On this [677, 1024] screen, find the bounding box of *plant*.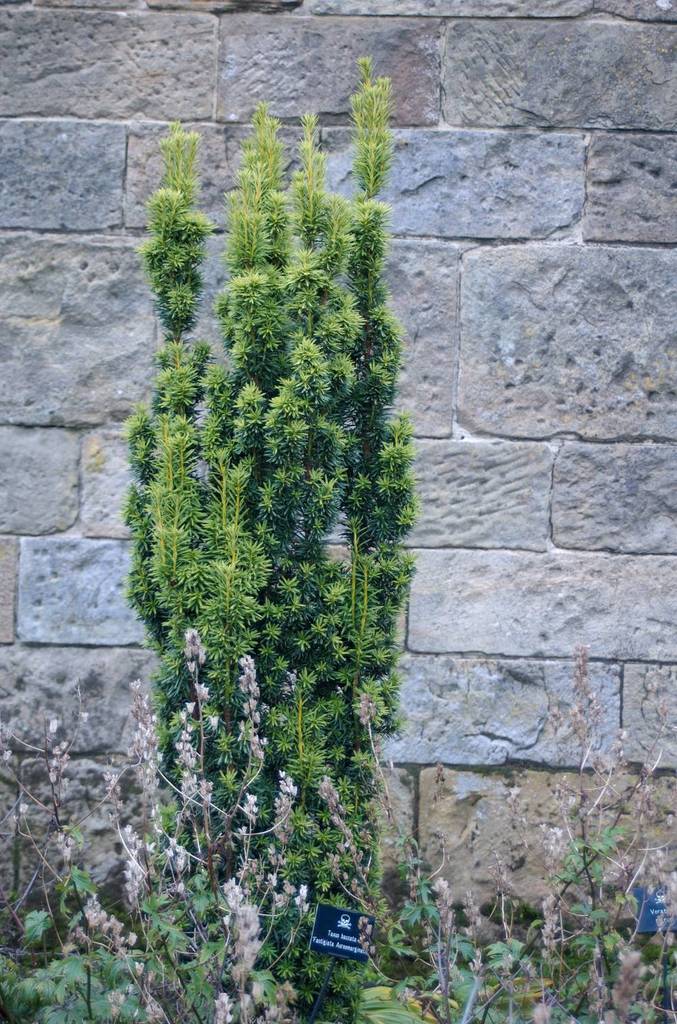
Bounding box: locate(93, 73, 445, 969).
